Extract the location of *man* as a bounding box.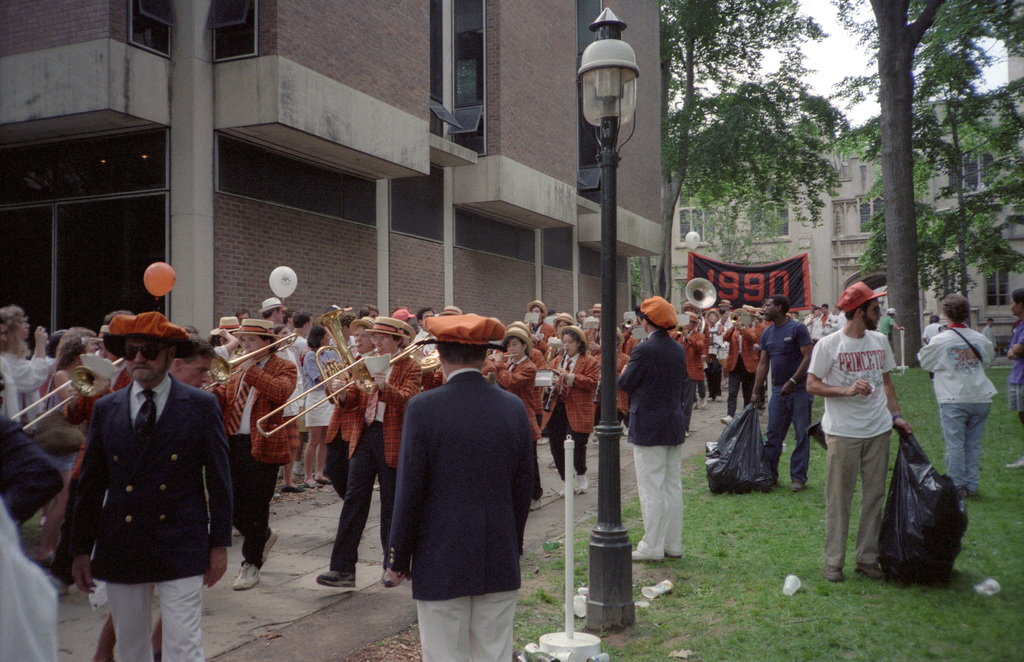
region(700, 309, 727, 403).
